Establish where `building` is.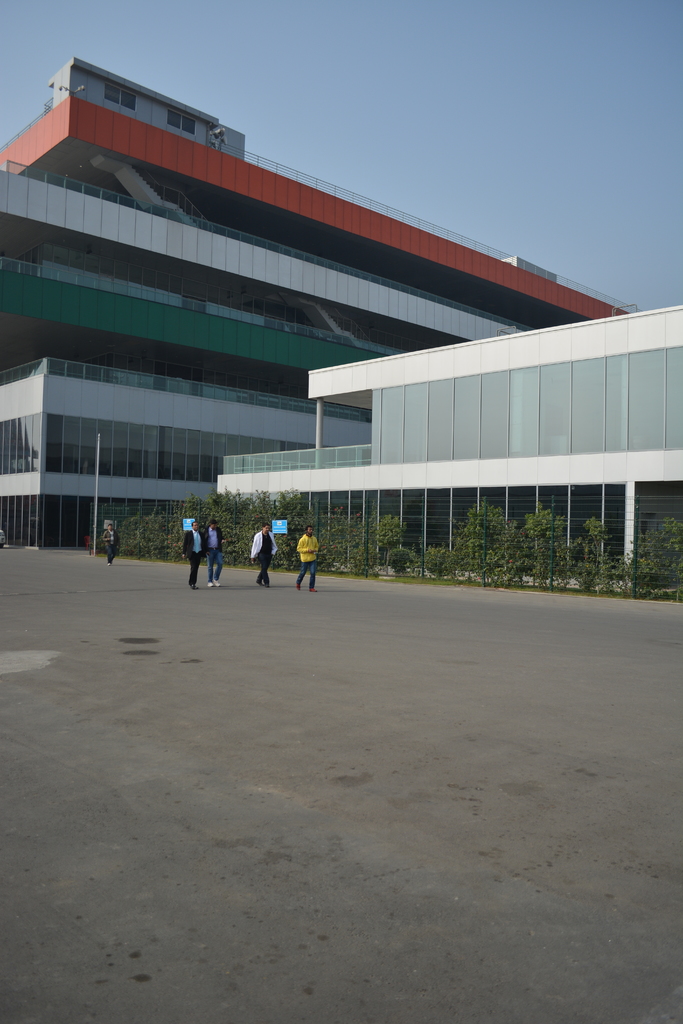
Established at Rect(0, 54, 682, 579).
